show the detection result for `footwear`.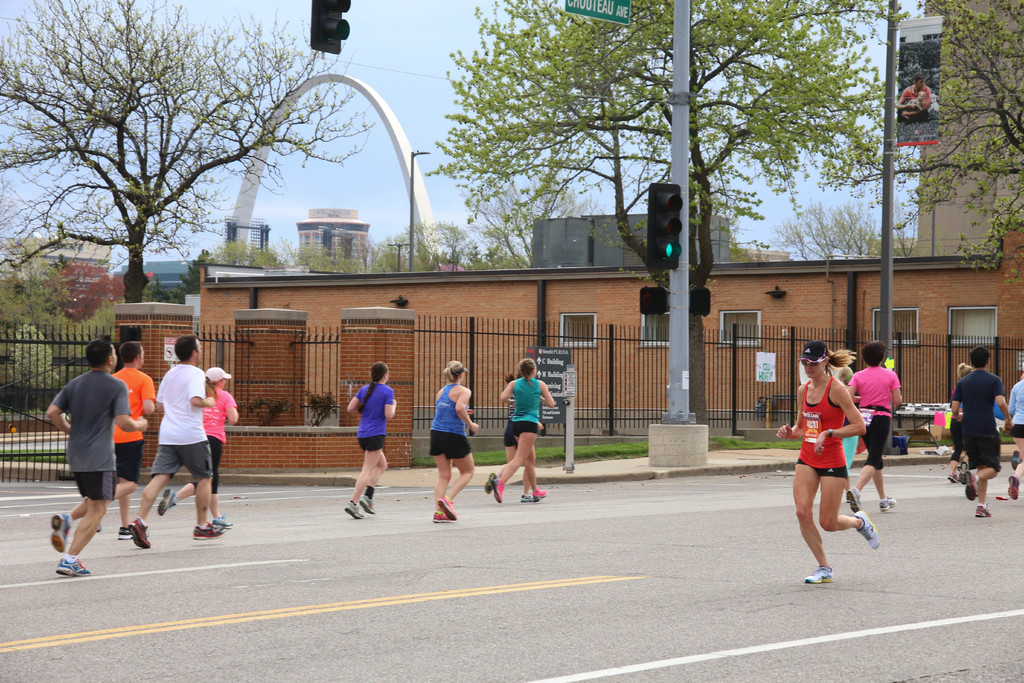
x1=49 y1=506 x2=69 y2=551.
